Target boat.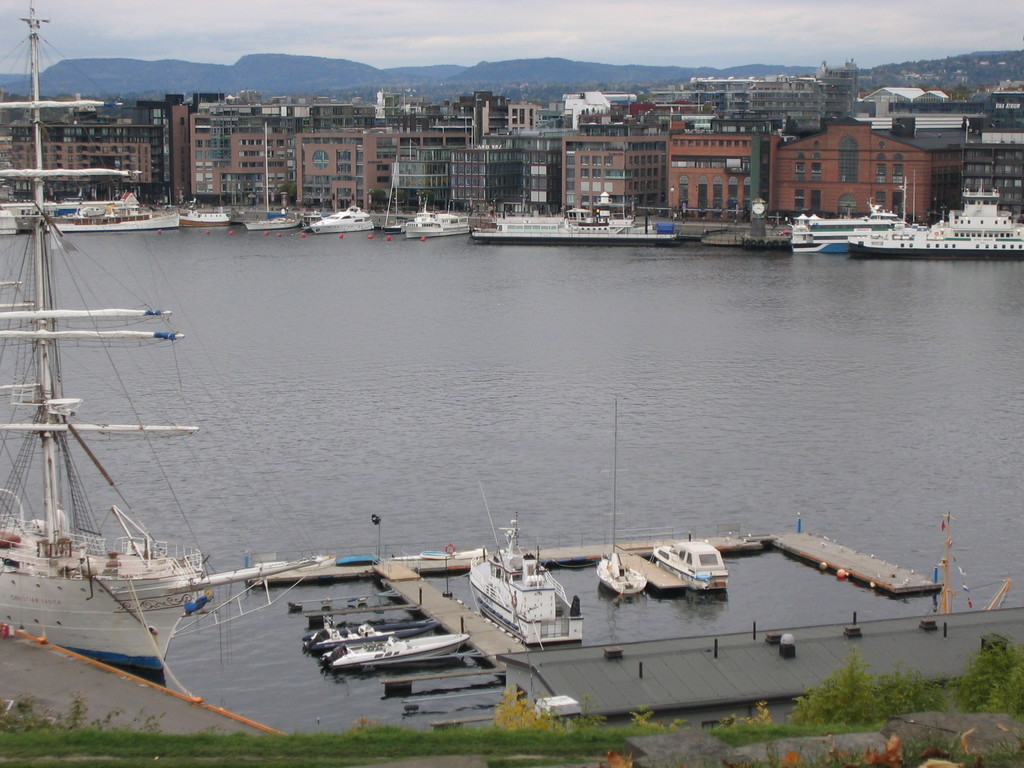
Target region: [469, 192, 679, 245].
